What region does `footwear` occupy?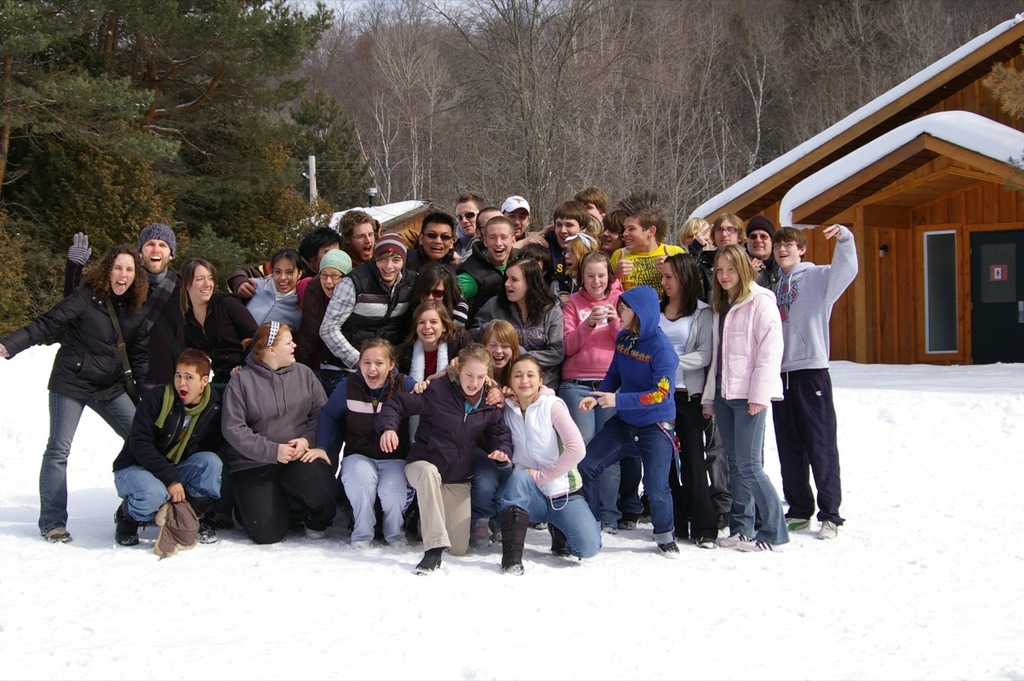
l=717, t=532, r=747, b=547.
